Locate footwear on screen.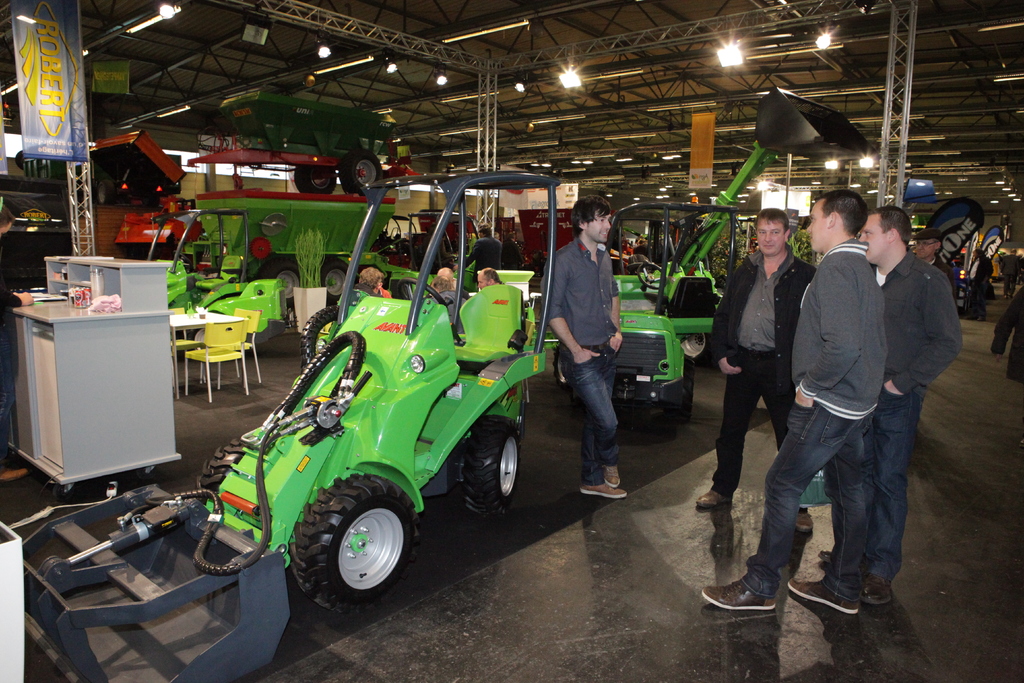
On screen at 579/477/624/501.
